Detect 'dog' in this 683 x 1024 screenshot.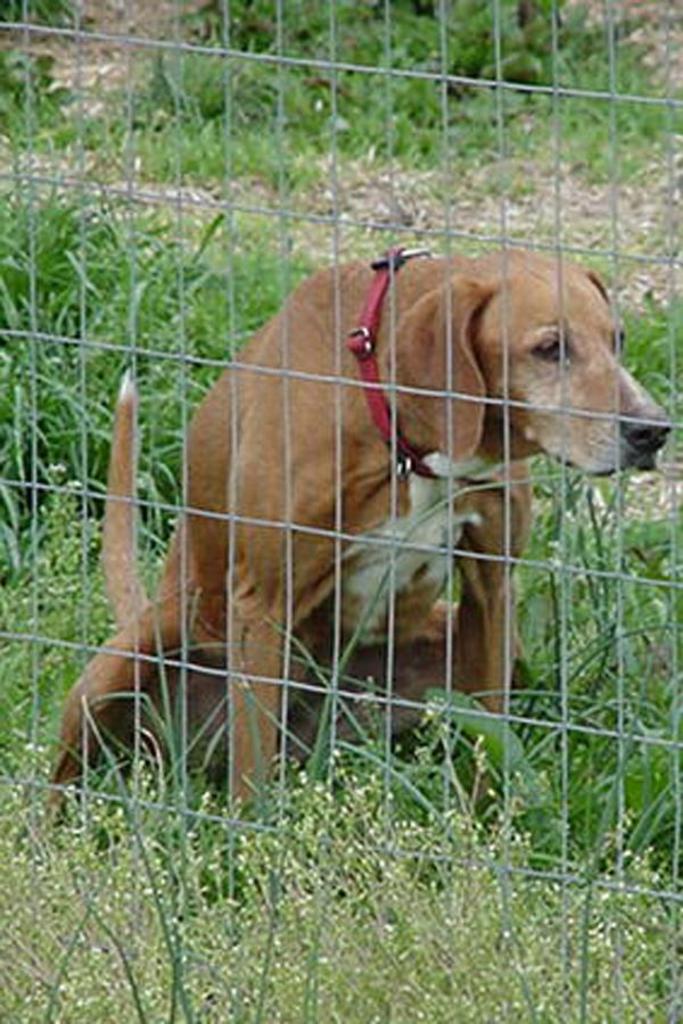
Detection: box(42, 242, 669, 818).
